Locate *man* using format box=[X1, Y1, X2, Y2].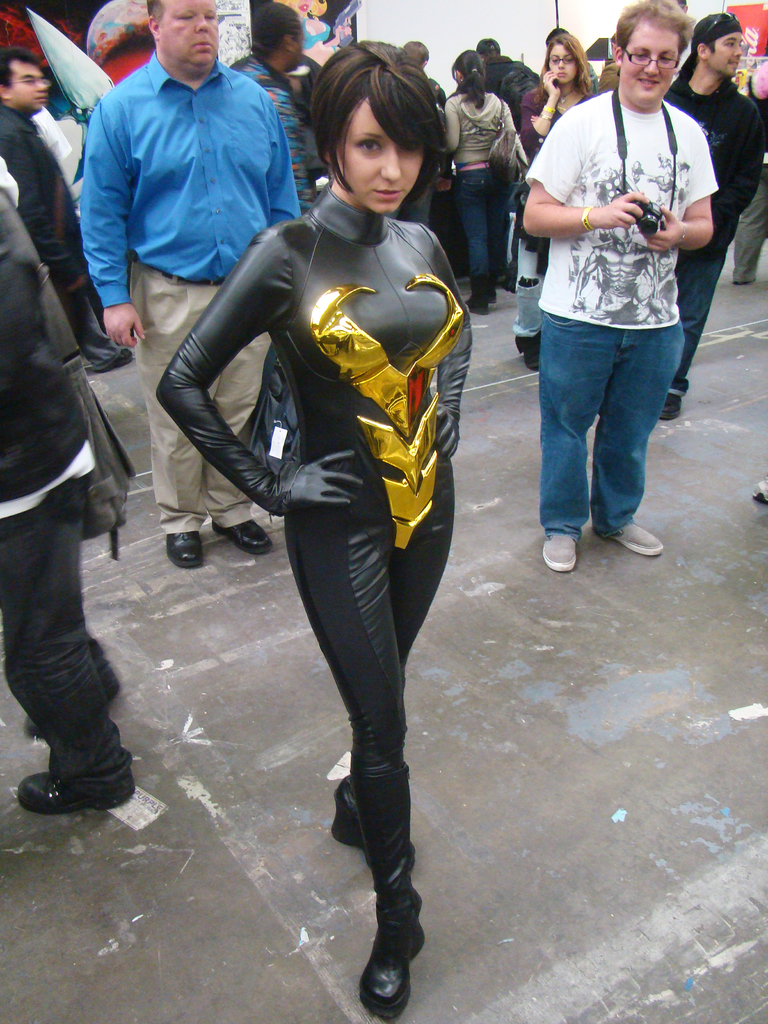
box=[0, 52, 133, 370].
